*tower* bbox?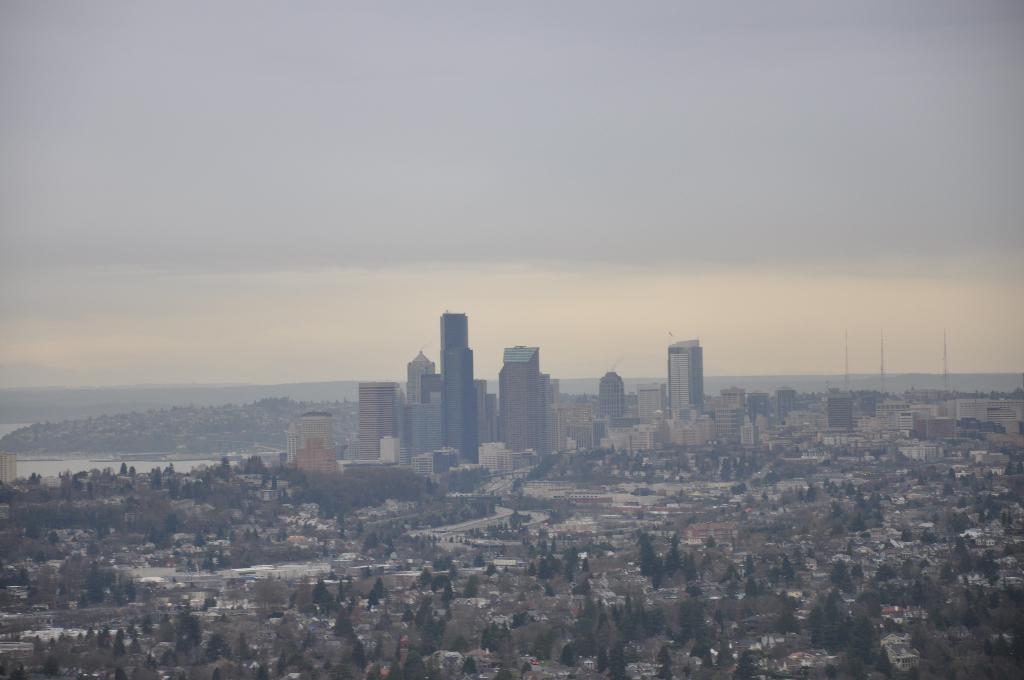
598:374:626:420
